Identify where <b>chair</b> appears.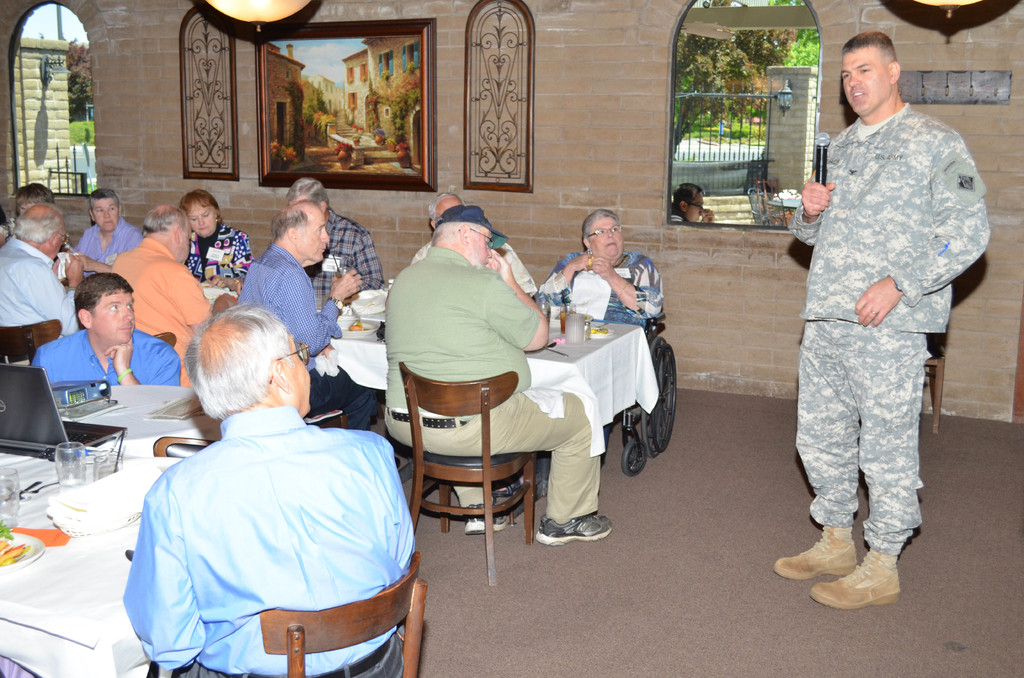
Appears at (x1=614, y1=309, x2=680, y2=475).
